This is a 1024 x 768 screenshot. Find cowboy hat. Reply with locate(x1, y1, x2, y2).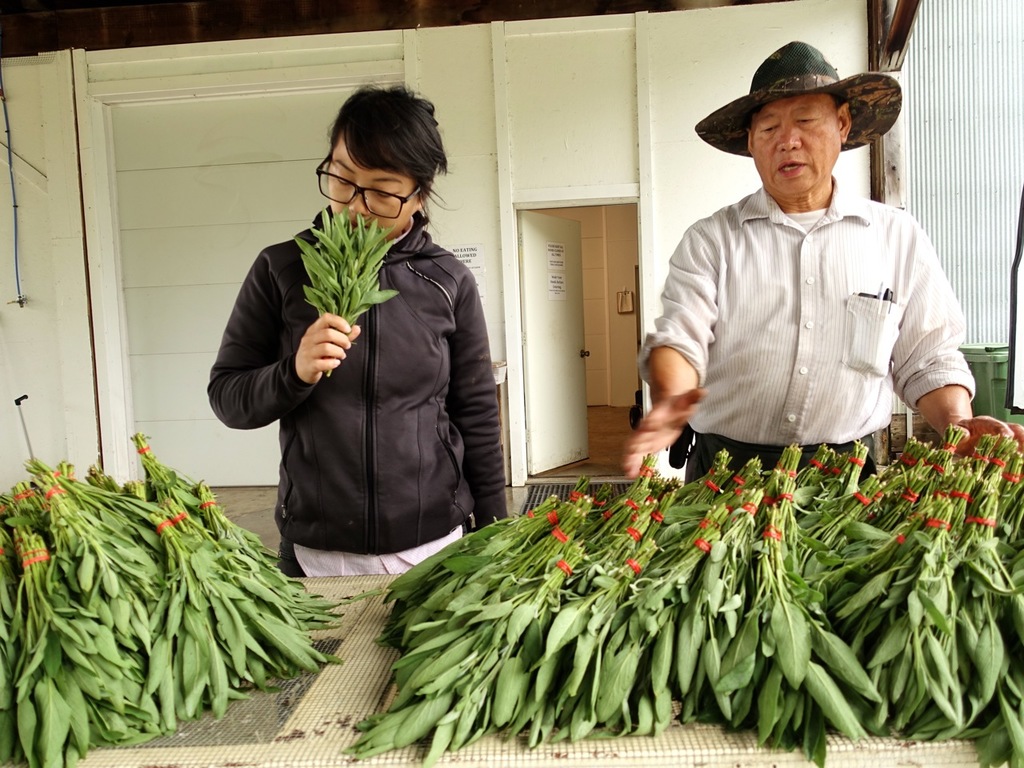
locate(690, 32, 906, 186).
